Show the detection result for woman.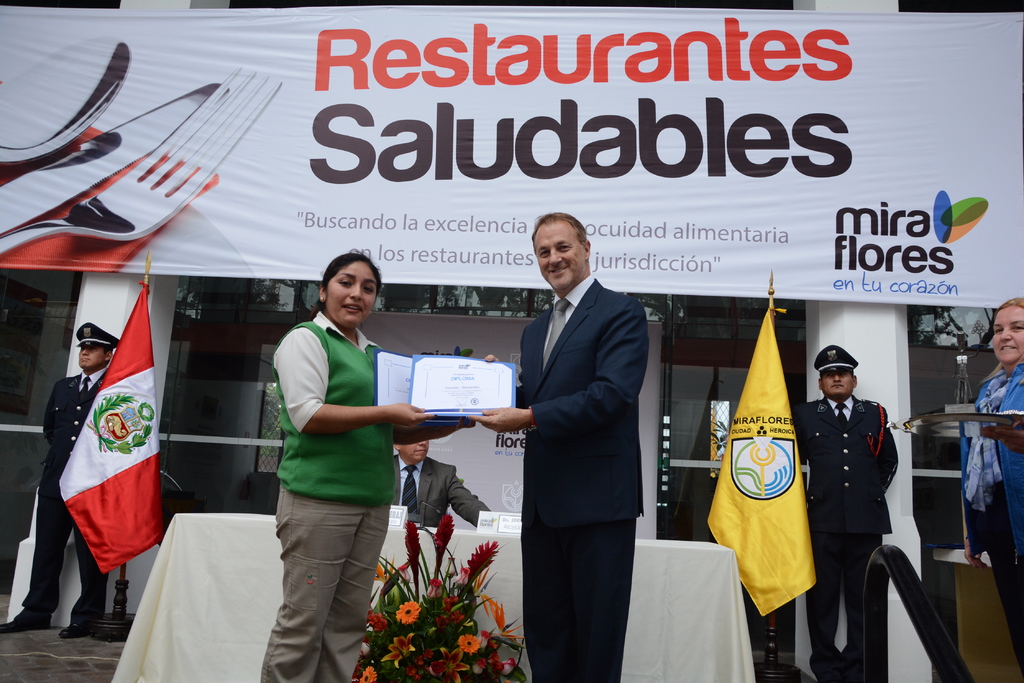
(256, 246, 435, 682).
